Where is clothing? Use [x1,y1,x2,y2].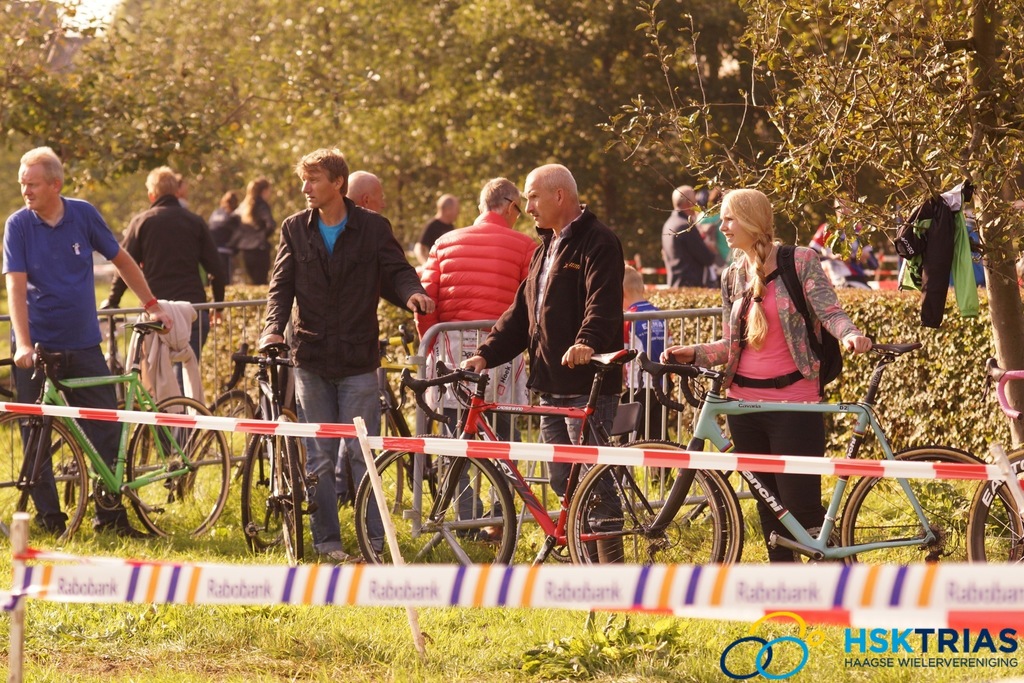
[205,205,241,279].
